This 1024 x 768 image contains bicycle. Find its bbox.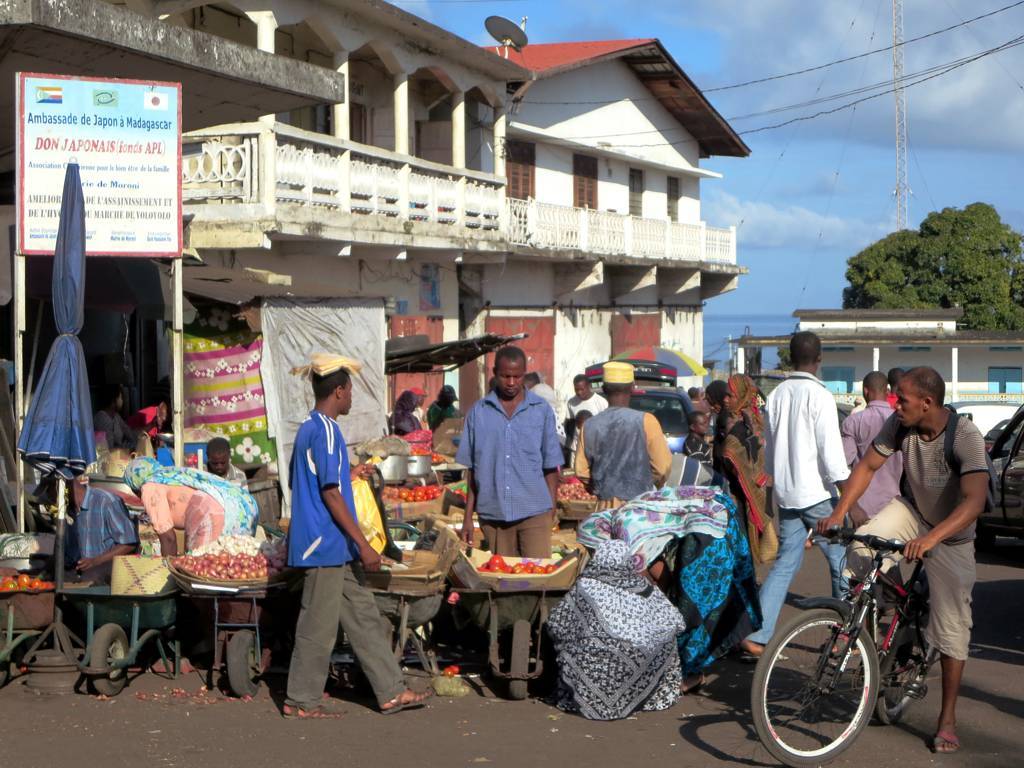
pyautogui.locateOnScreen(761, 513, 974, 755).
